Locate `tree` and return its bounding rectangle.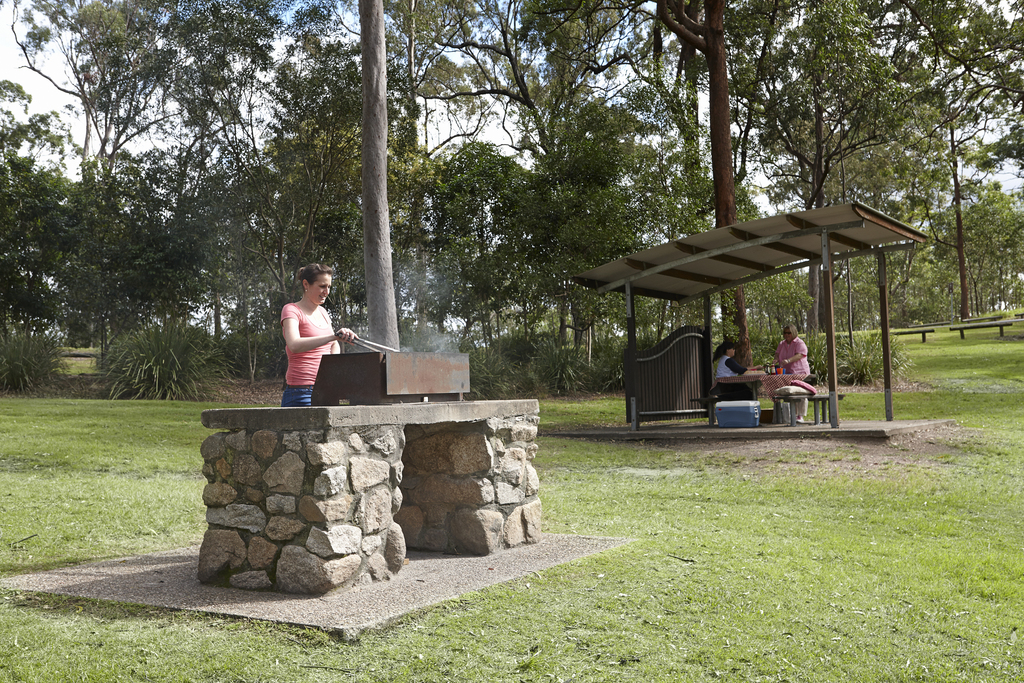
box(360, 0, 401, 351).
